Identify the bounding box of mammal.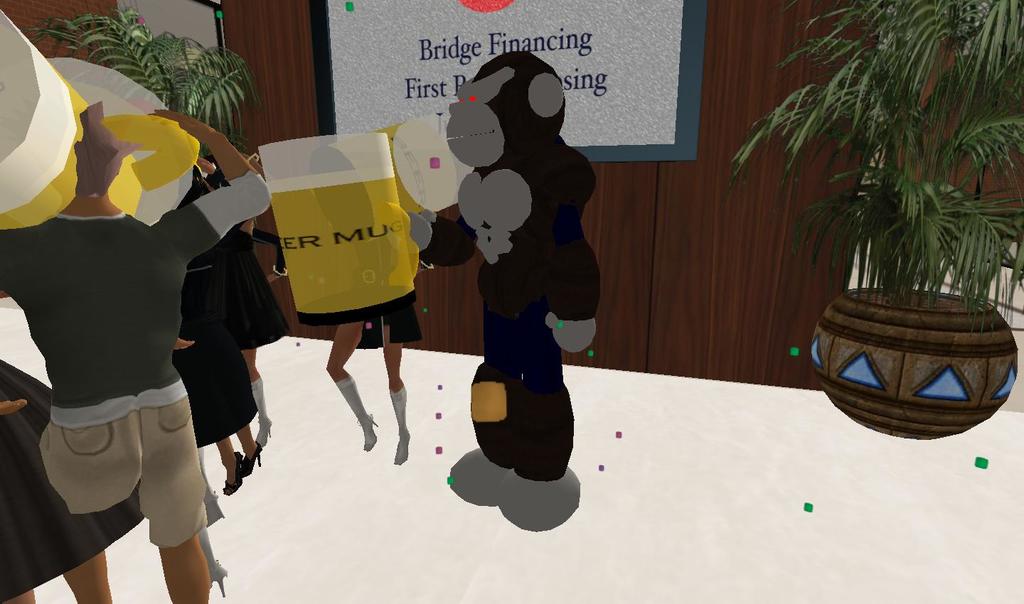
pyautogui.locateOnScreen(0, 358, 149, 603).
